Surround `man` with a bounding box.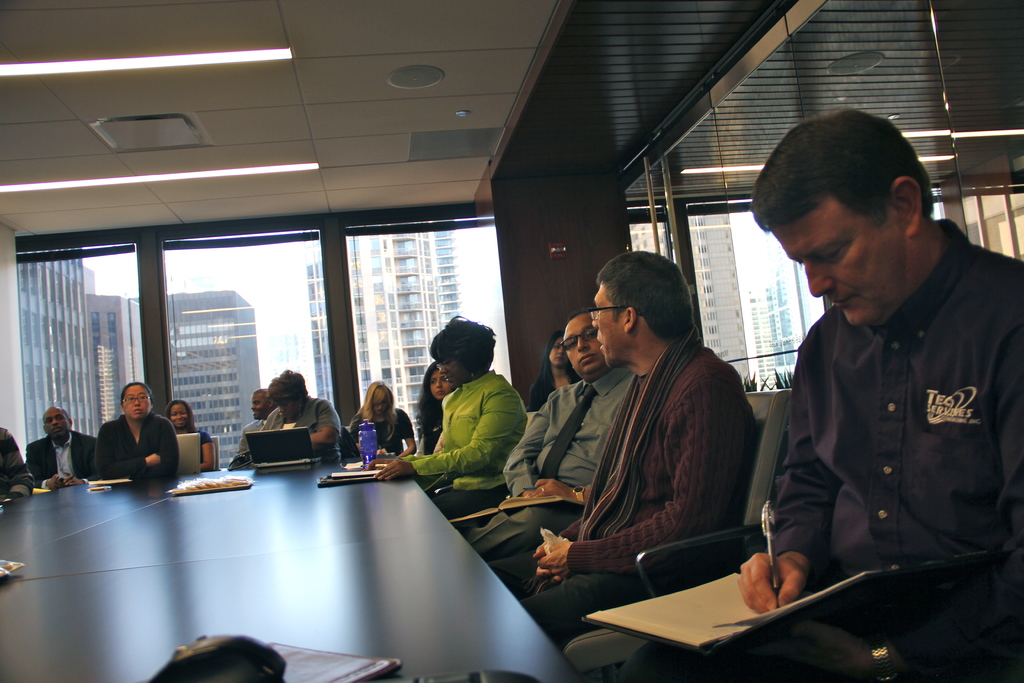
[582,101,1023,682].
